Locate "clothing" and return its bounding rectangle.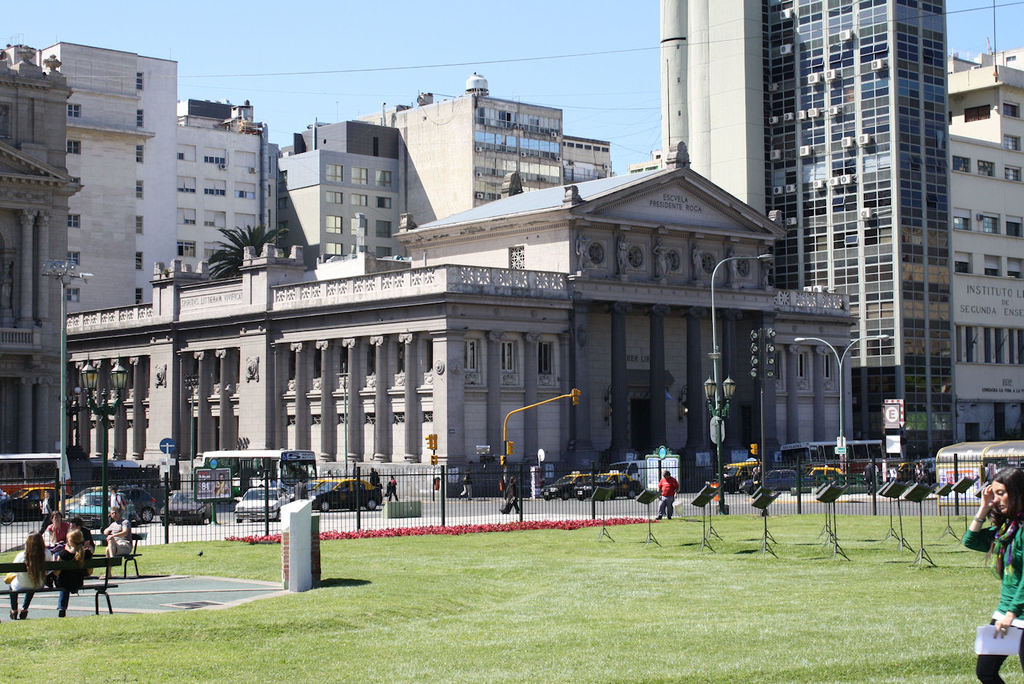
BBox(385, 478, 401, 501).
